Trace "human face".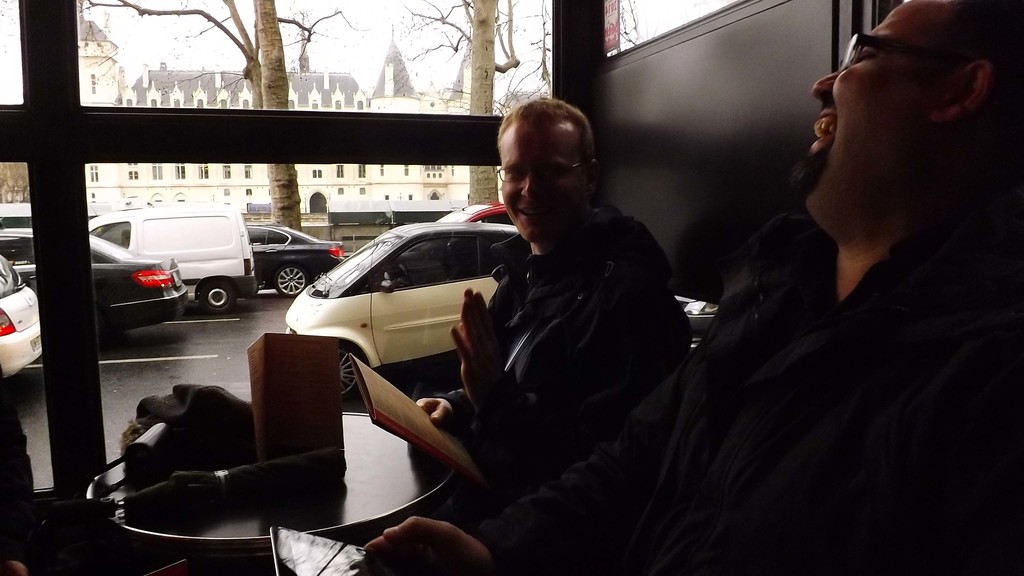
Traced to (x1=497, y1=118, x2=582, y2=241).
